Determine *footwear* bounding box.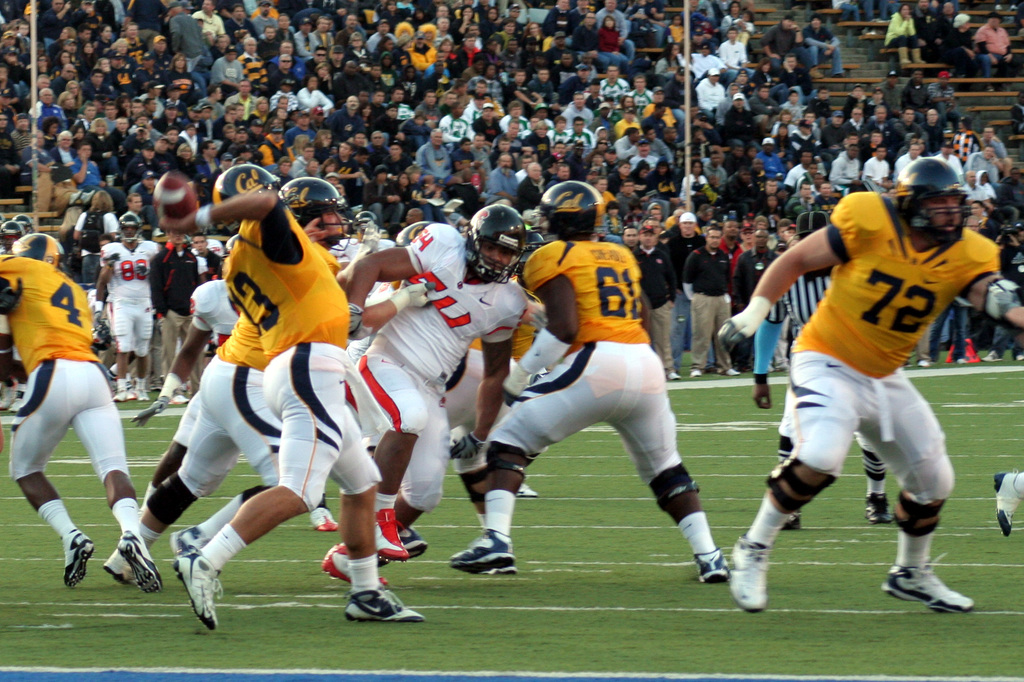
Determined: crop(694, 548, 732, 582).
